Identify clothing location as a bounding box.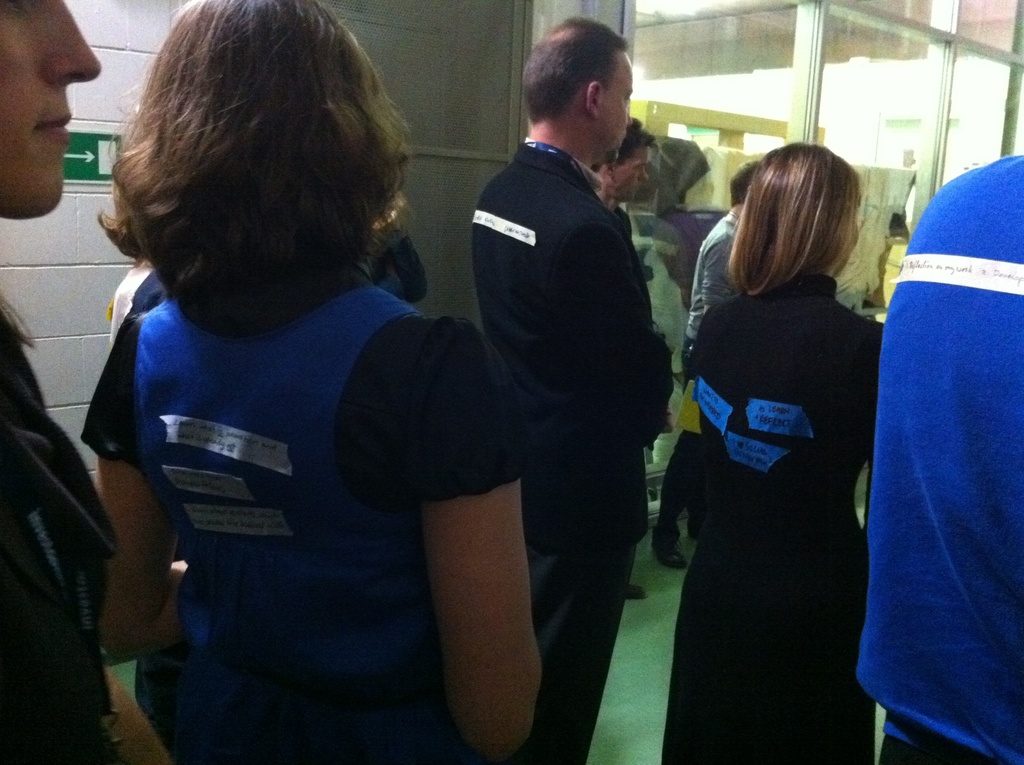
bbox(656, 275, 867, 764).
